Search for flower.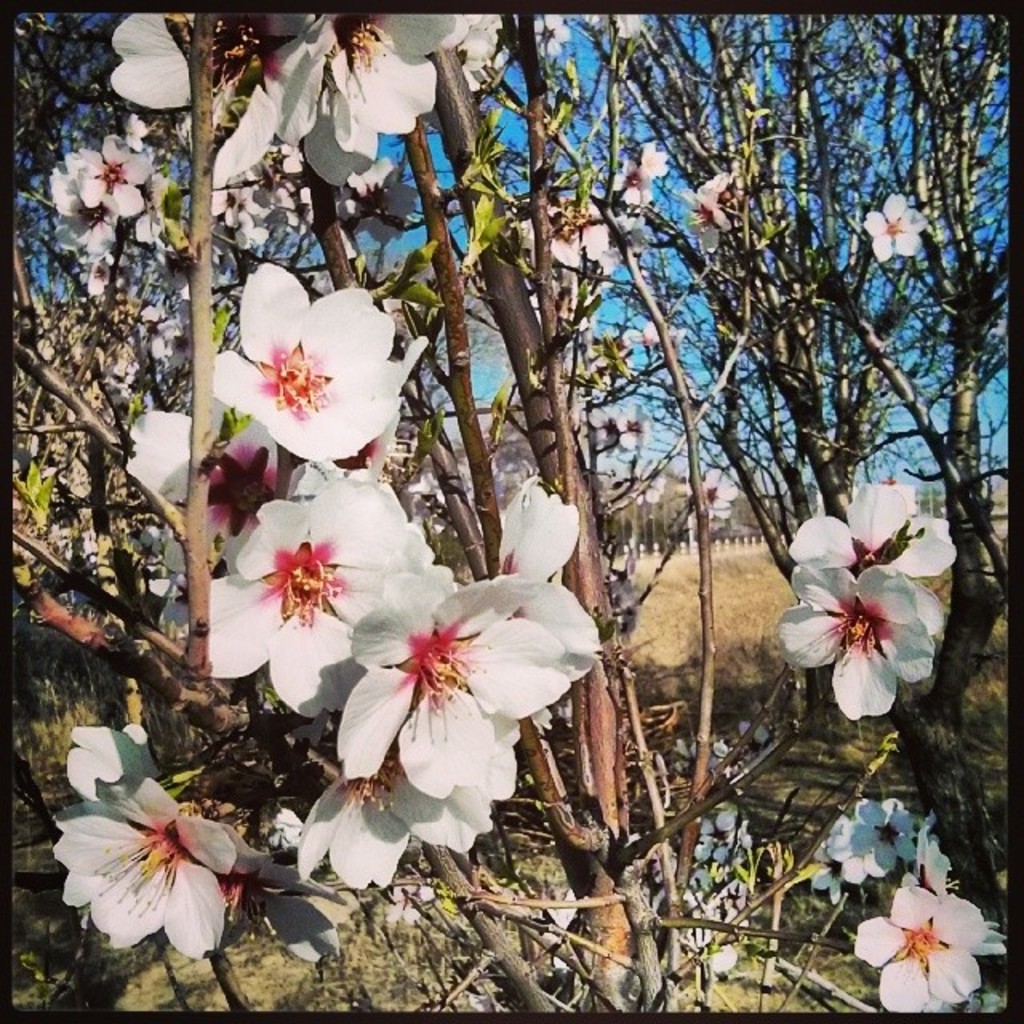
Found at (499,477,579,576).
